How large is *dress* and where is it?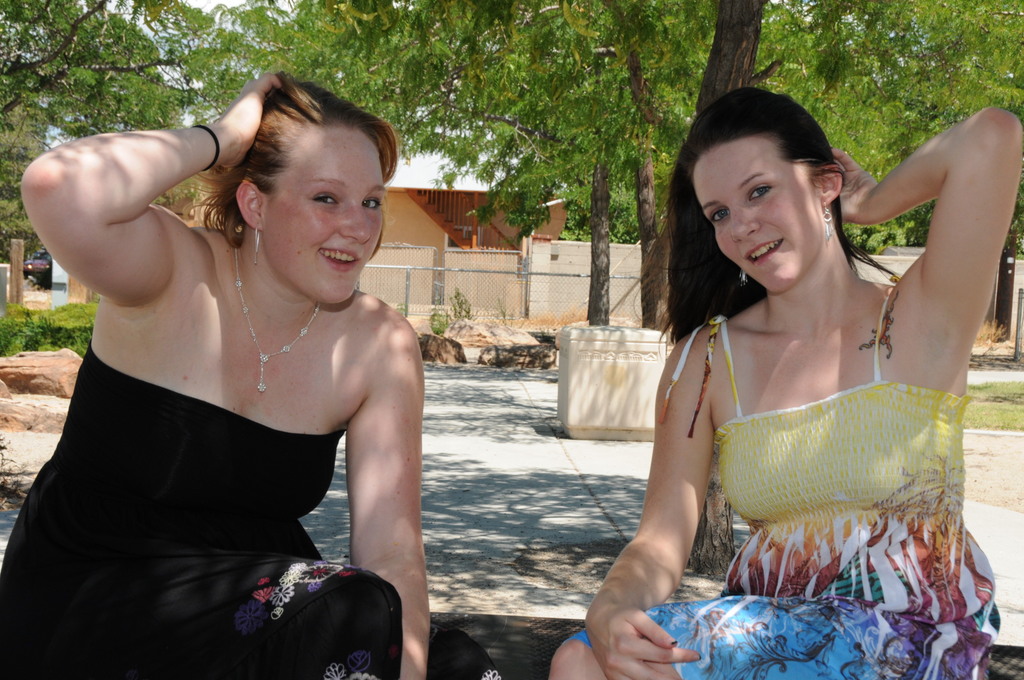
Bounding box: BBox(0, 337, 498, 679).
